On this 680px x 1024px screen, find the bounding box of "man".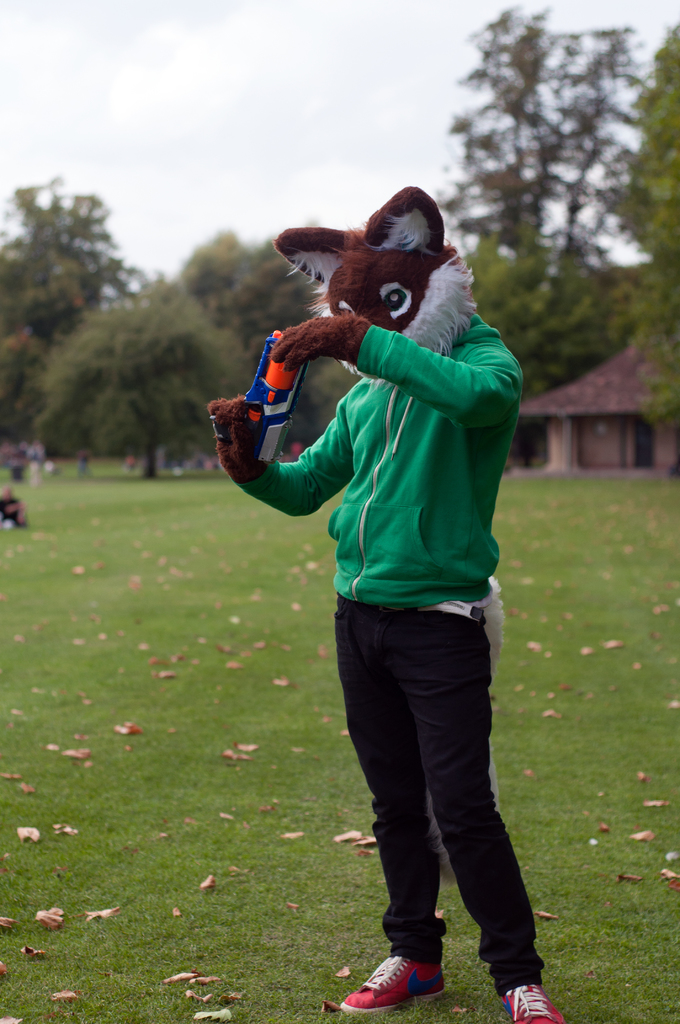
Bounding box: region(256, 211, 571, 998).
